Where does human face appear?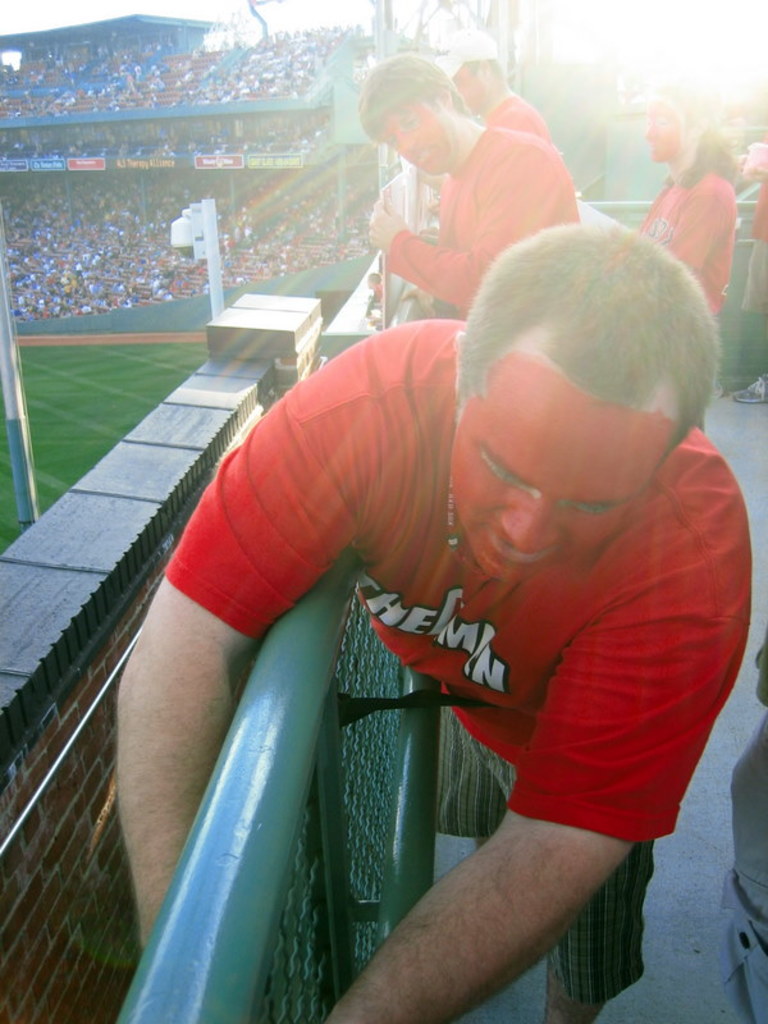
Appears at BBox(438, 316, 689, 580).
